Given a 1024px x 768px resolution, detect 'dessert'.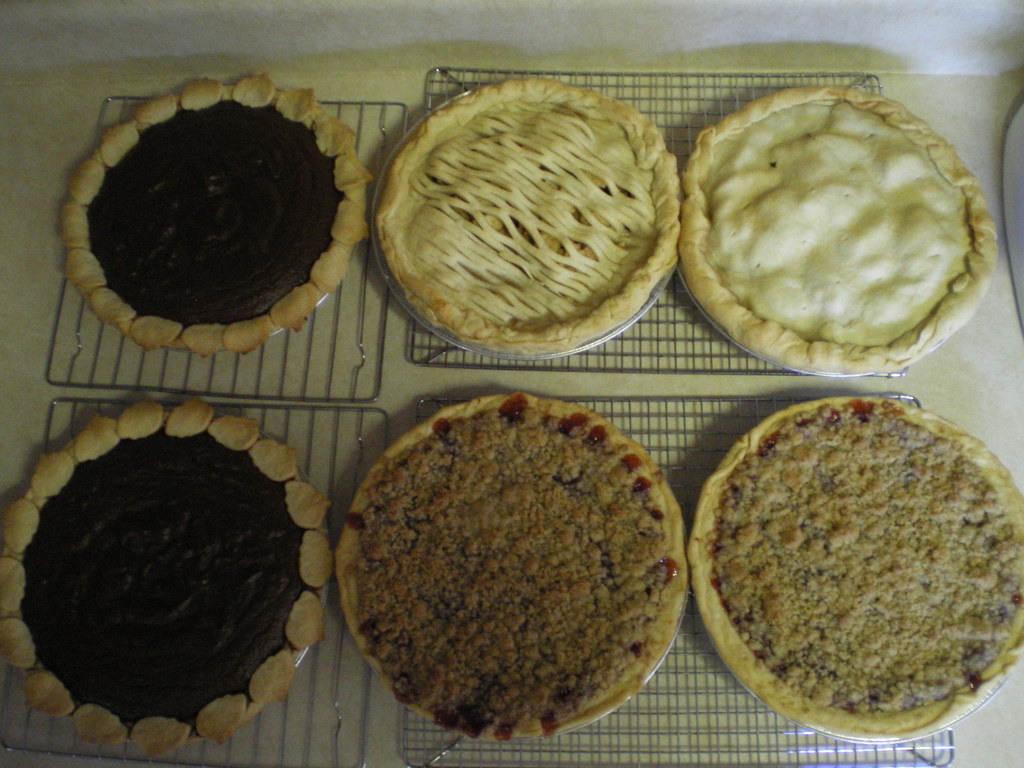
{"x1": 374, "y1": 70, "x2": 687, "y2": 351}.
